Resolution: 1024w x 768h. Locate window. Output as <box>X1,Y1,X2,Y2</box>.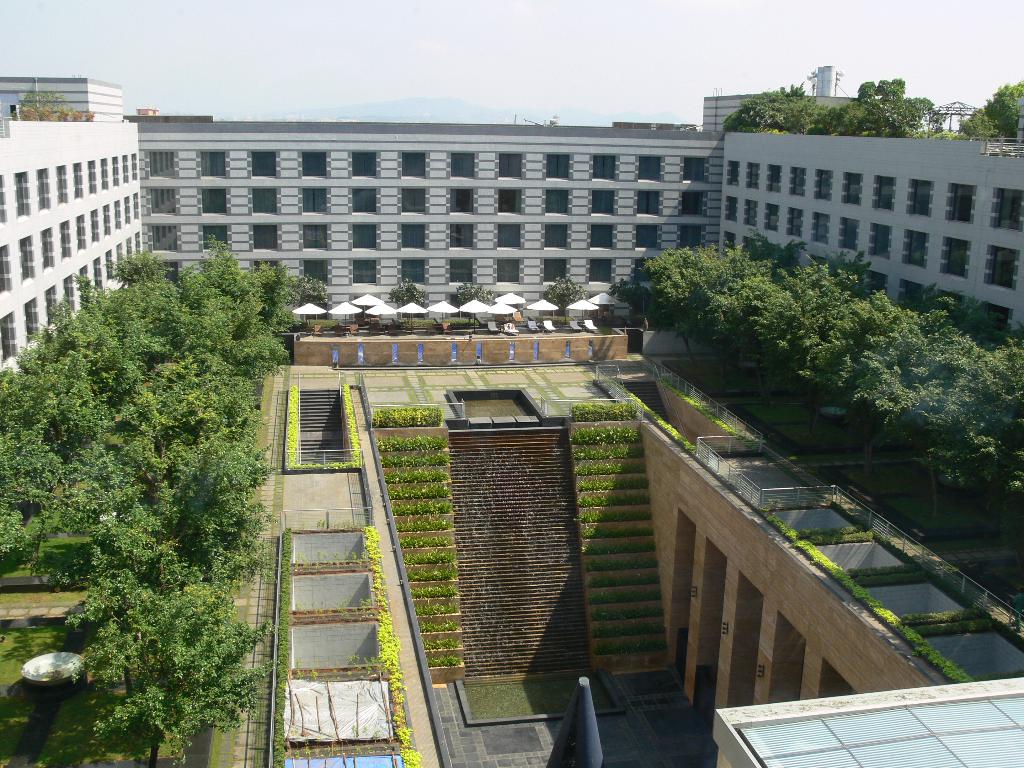
<box>499,224,520,252</box>.
